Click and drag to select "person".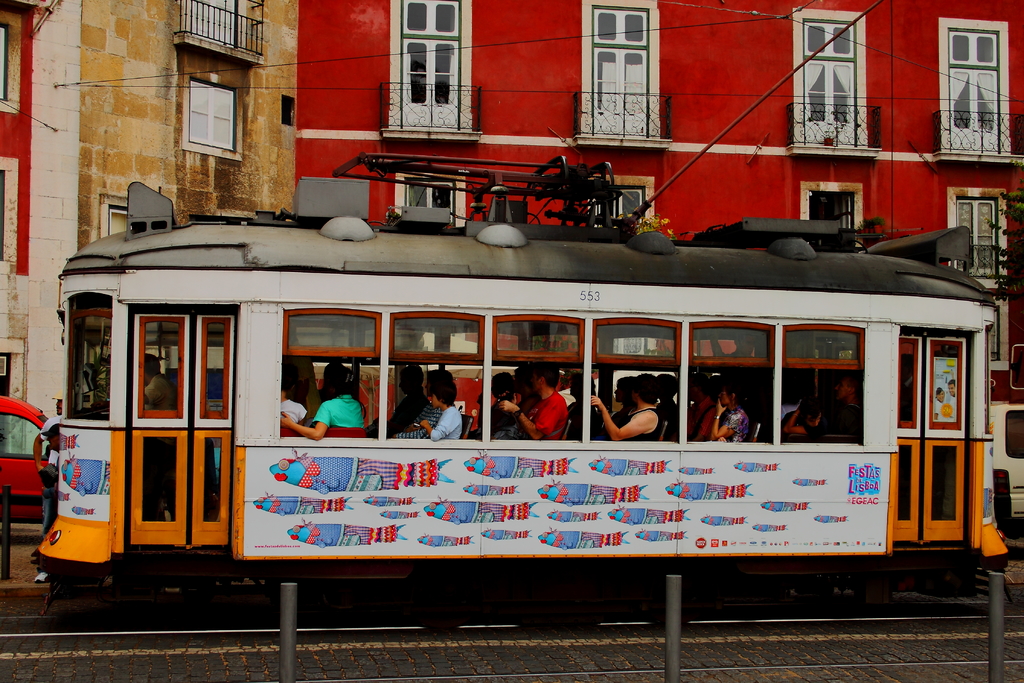
Selection: pyautogui.locateOnScreen(593, 371, 638, 442).
